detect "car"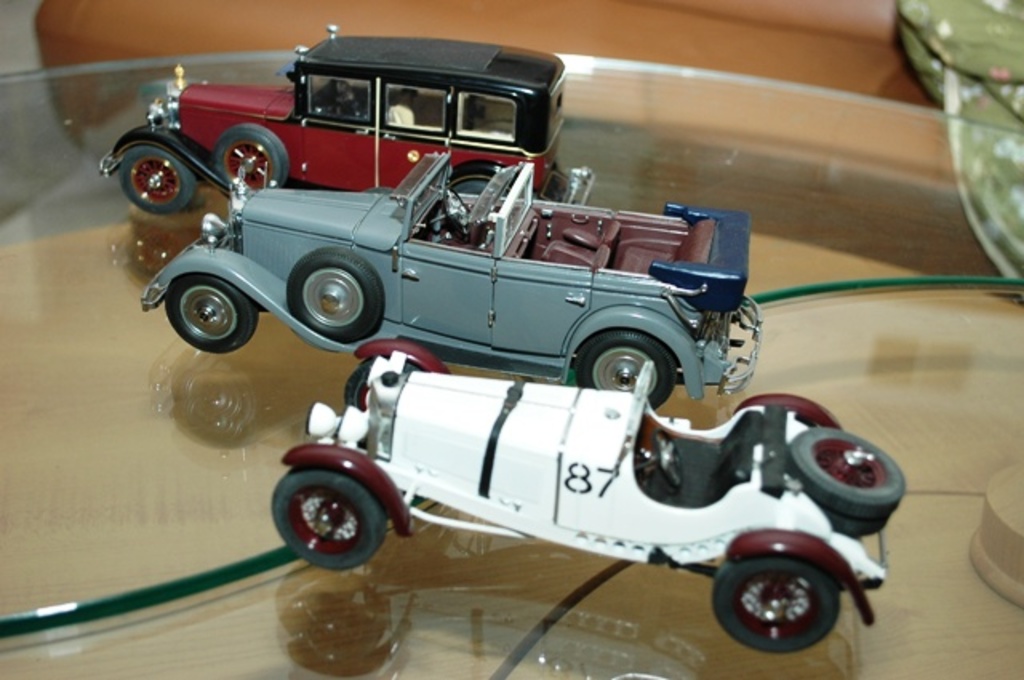
l=99, t=21, r=594, b=214
